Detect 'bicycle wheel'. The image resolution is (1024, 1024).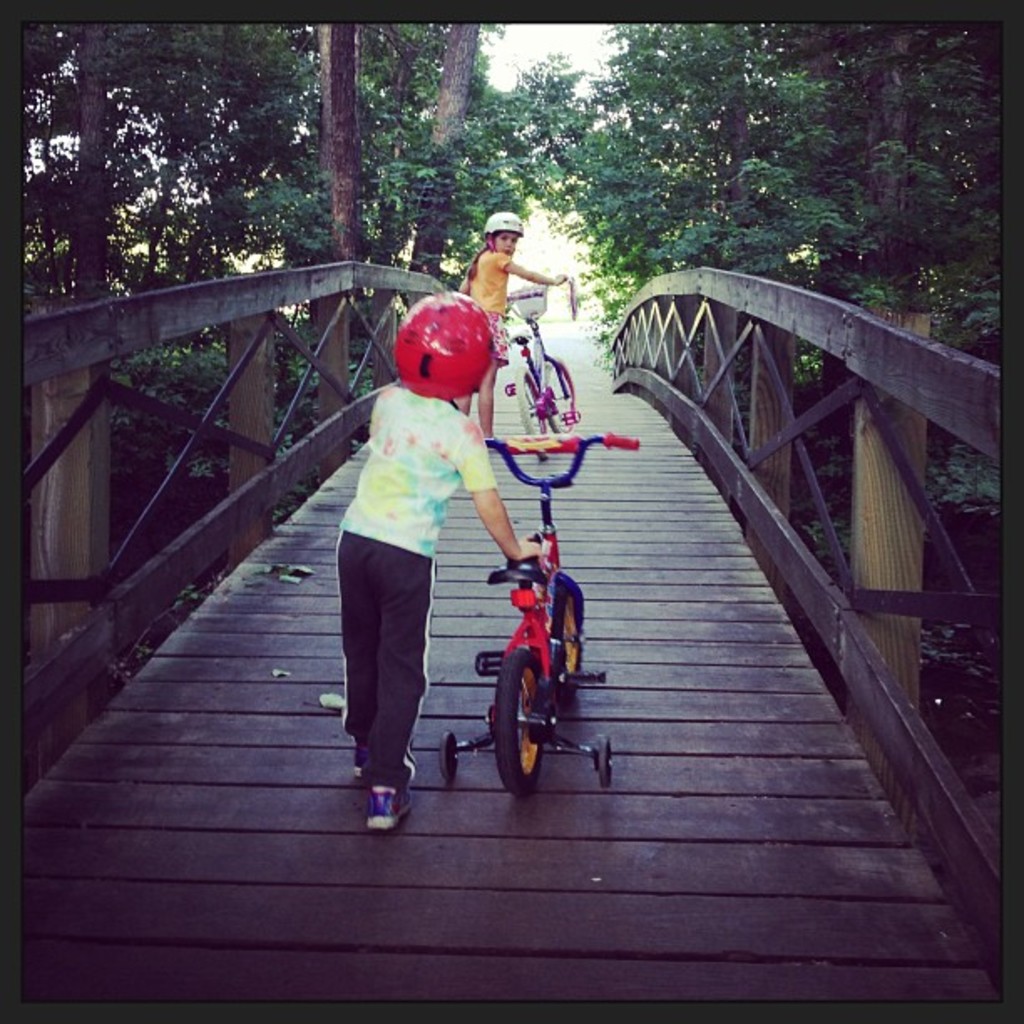
(x1=514, y1=370, x2=545, y2=457).
